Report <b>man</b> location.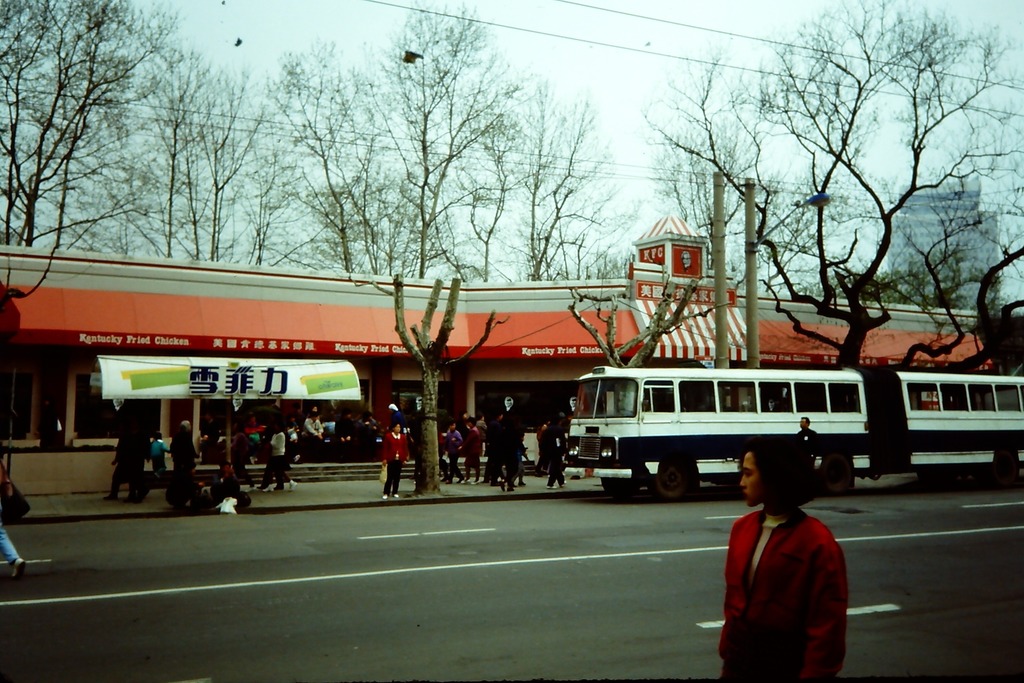
Report: left=258, top=419, right=289, bottom=488.
